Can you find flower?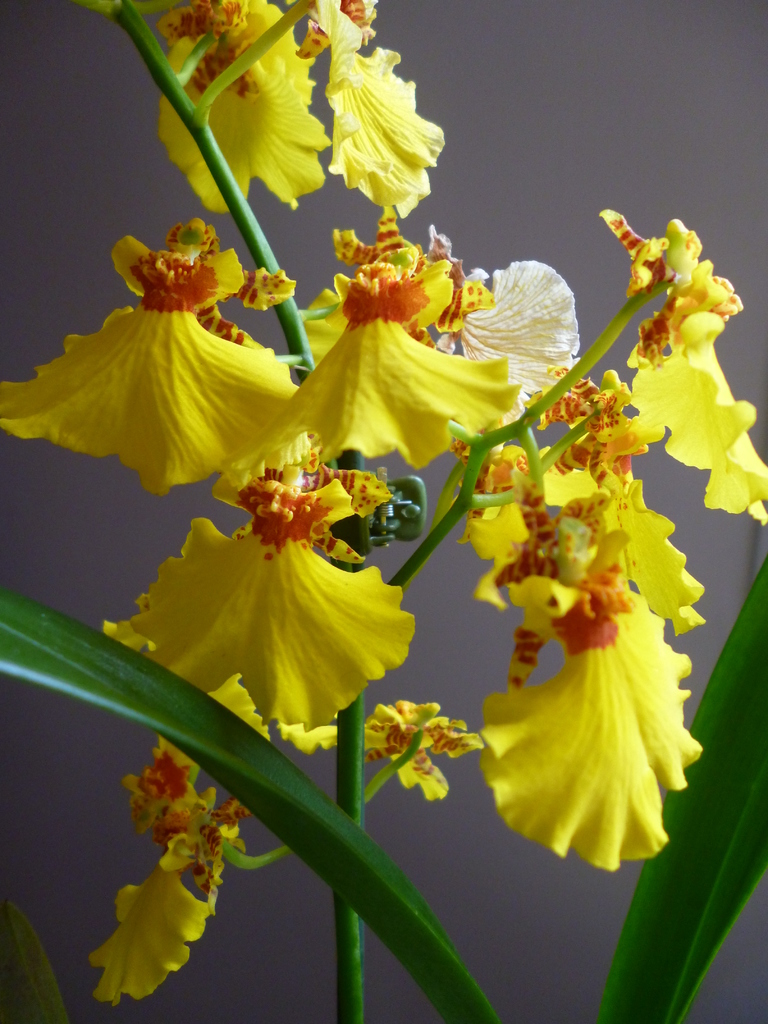
Yes, bounding box: <box>221,209,527,498</box>.
